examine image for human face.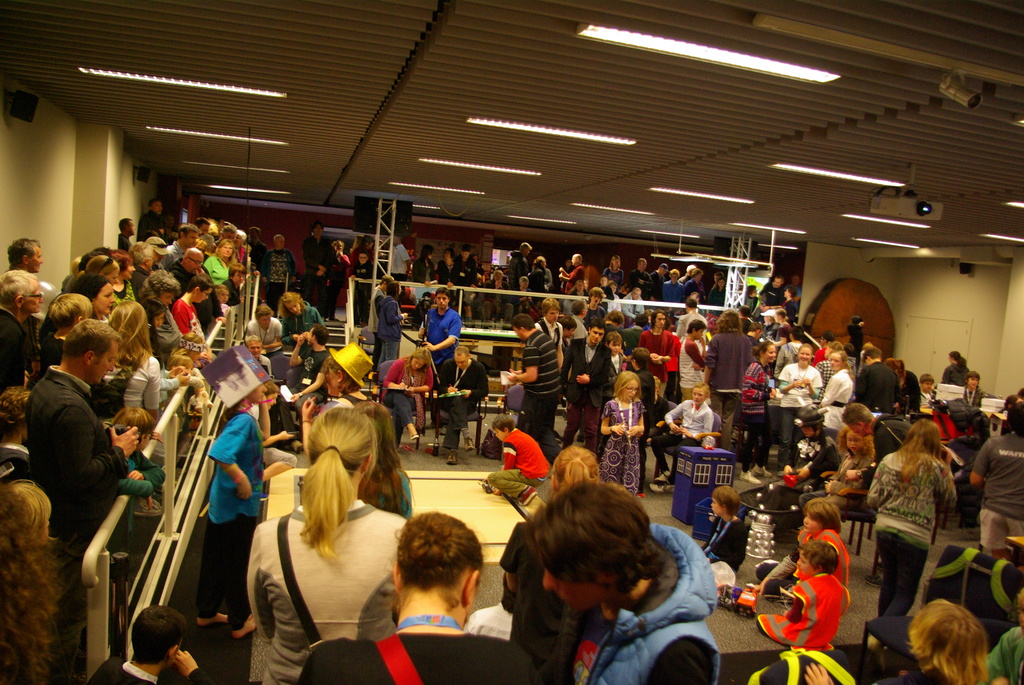
Examination result: 589,326,604,343.
